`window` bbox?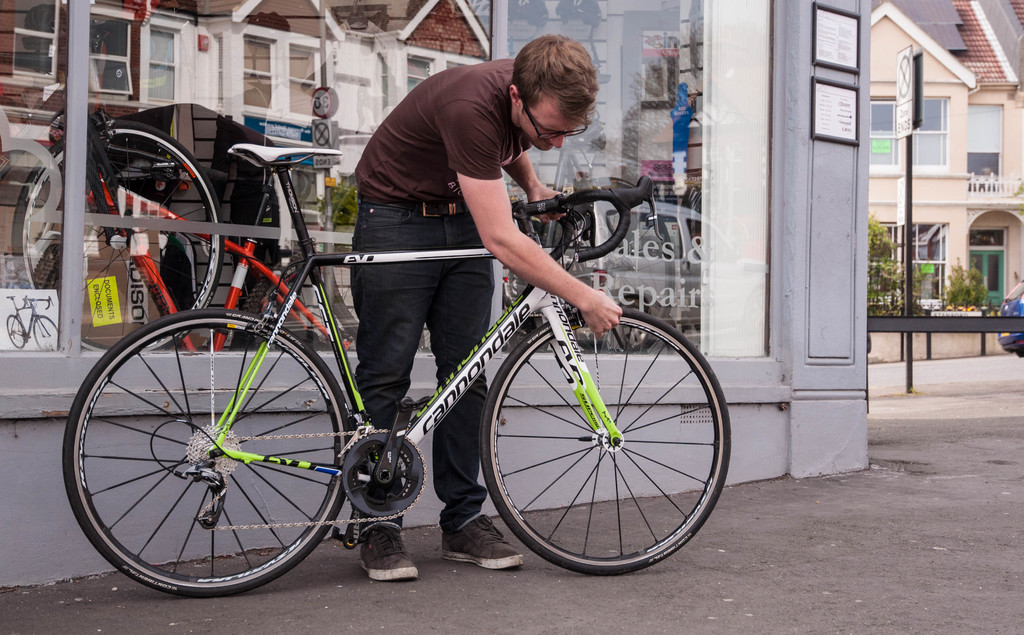
(89,1,133,93)
